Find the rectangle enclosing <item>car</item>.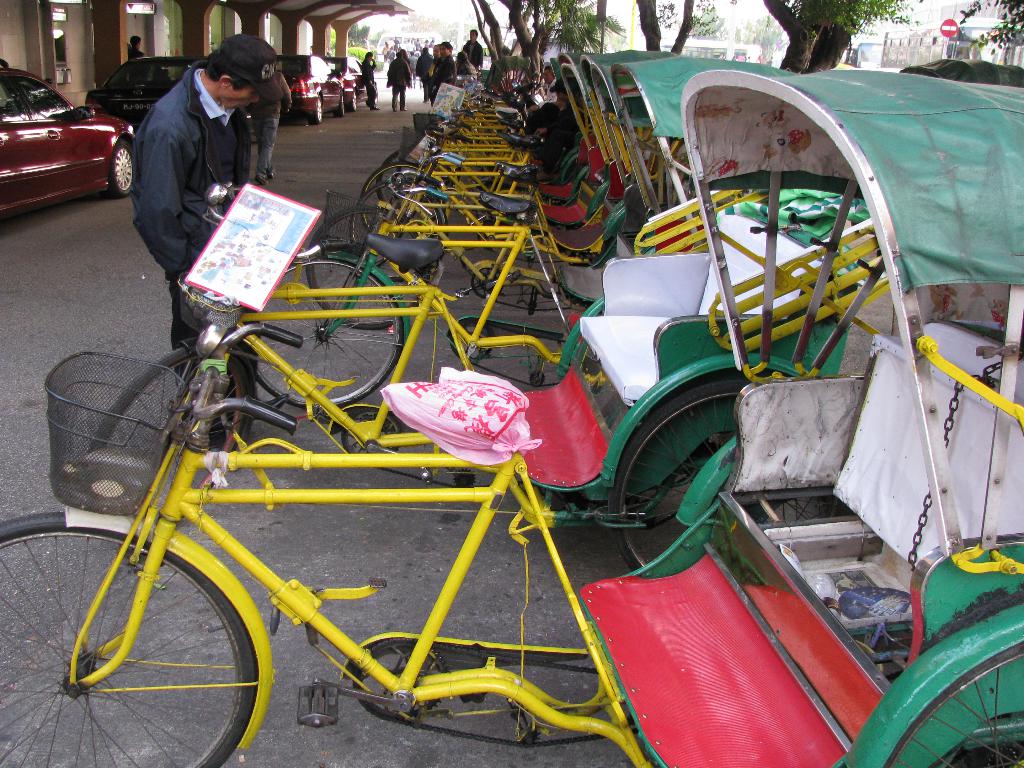
locate(86, 56, 206, 124).
